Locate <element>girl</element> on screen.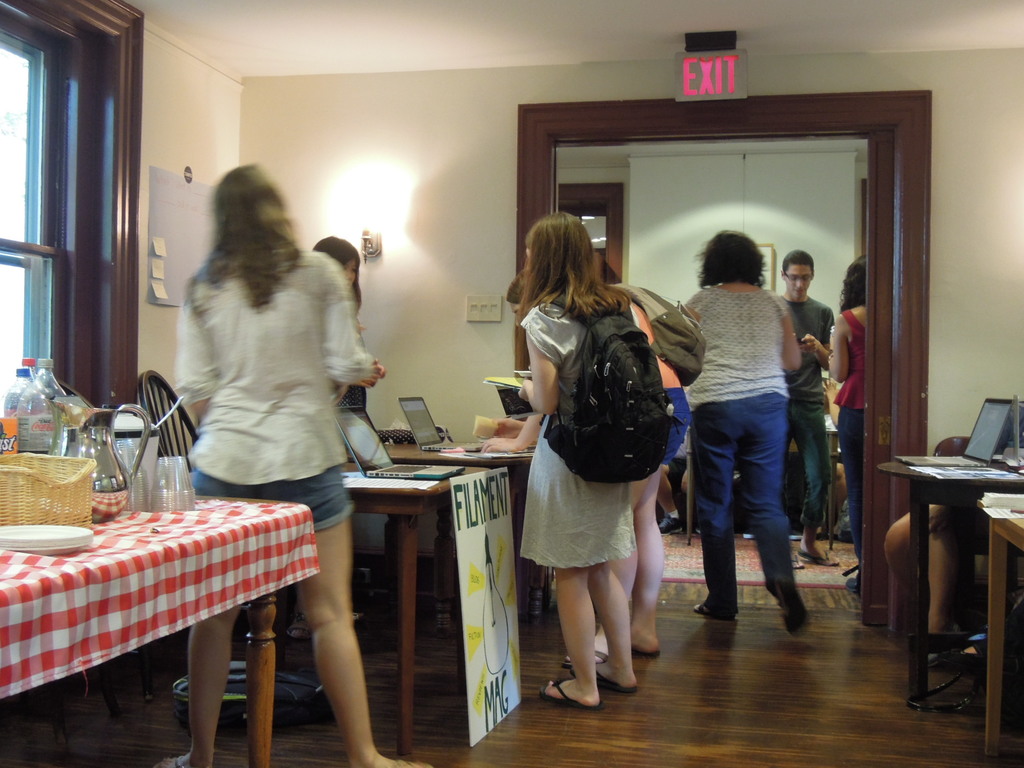
On screen at (172,152,431,767).
